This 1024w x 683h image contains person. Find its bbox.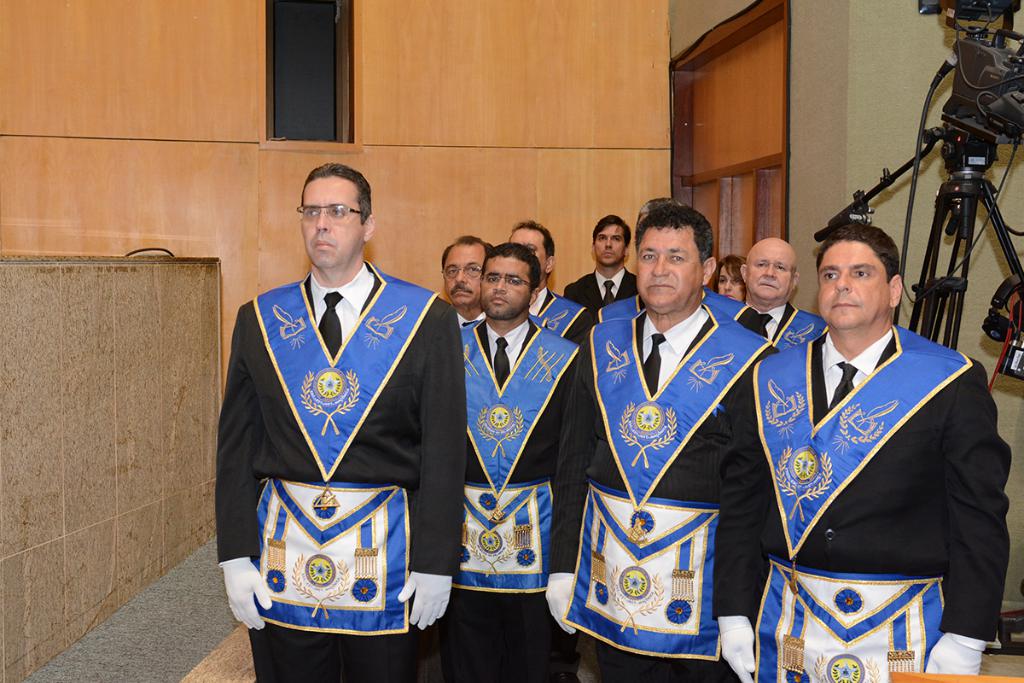
716,251,748,296.
